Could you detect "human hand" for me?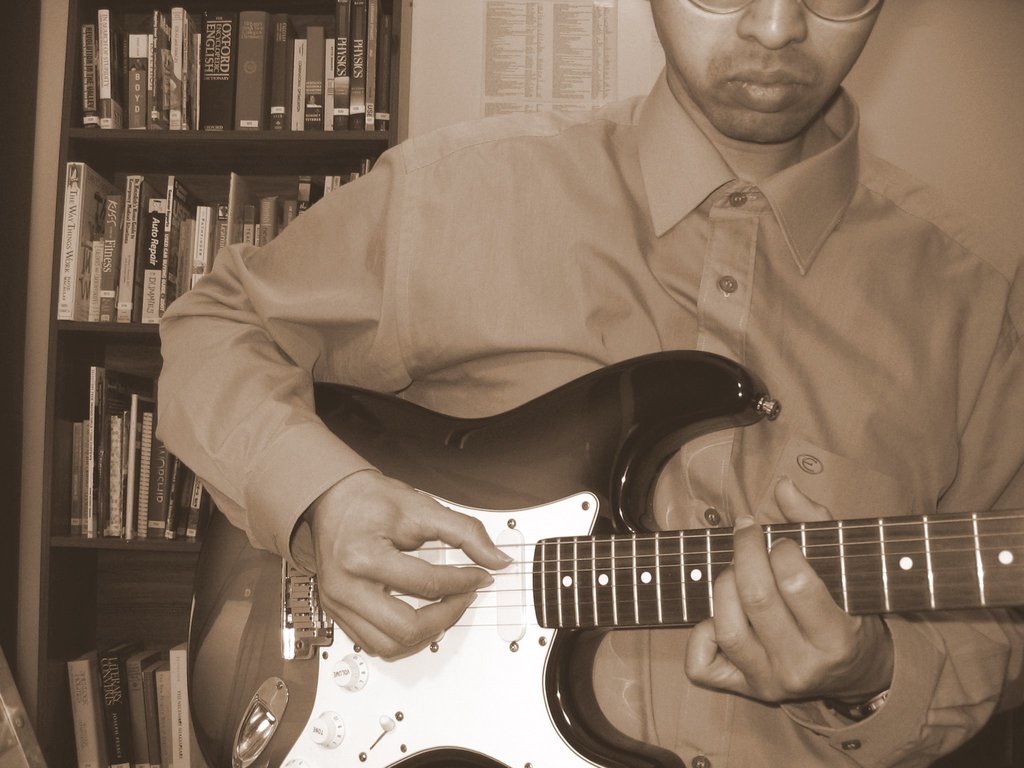
Detection result: 680,474,899,709.
